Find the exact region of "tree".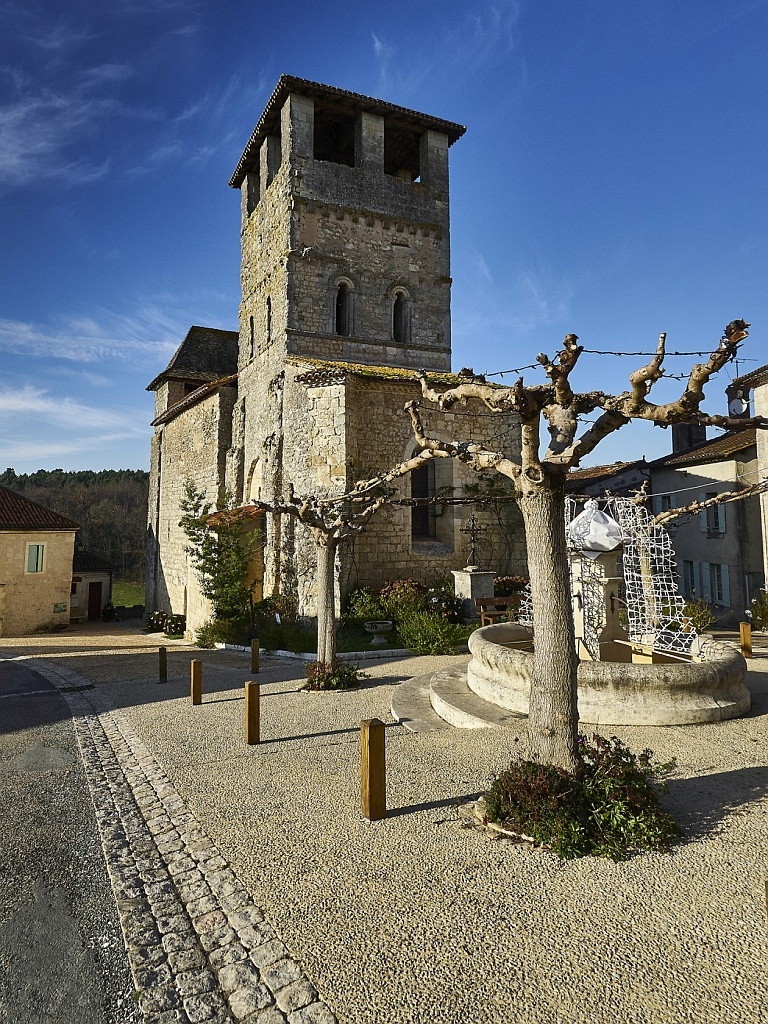
Exact region: box(284, 305, 766, 888).
